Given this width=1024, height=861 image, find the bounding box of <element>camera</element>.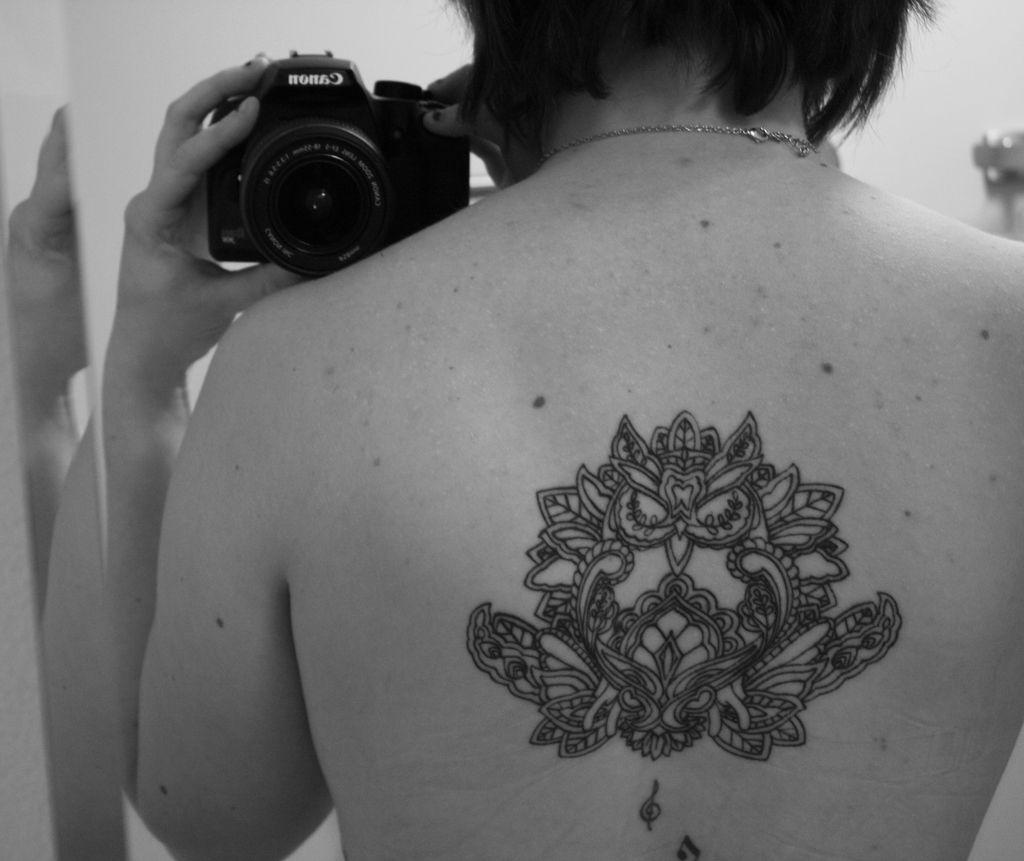
[200,49,479,286].
